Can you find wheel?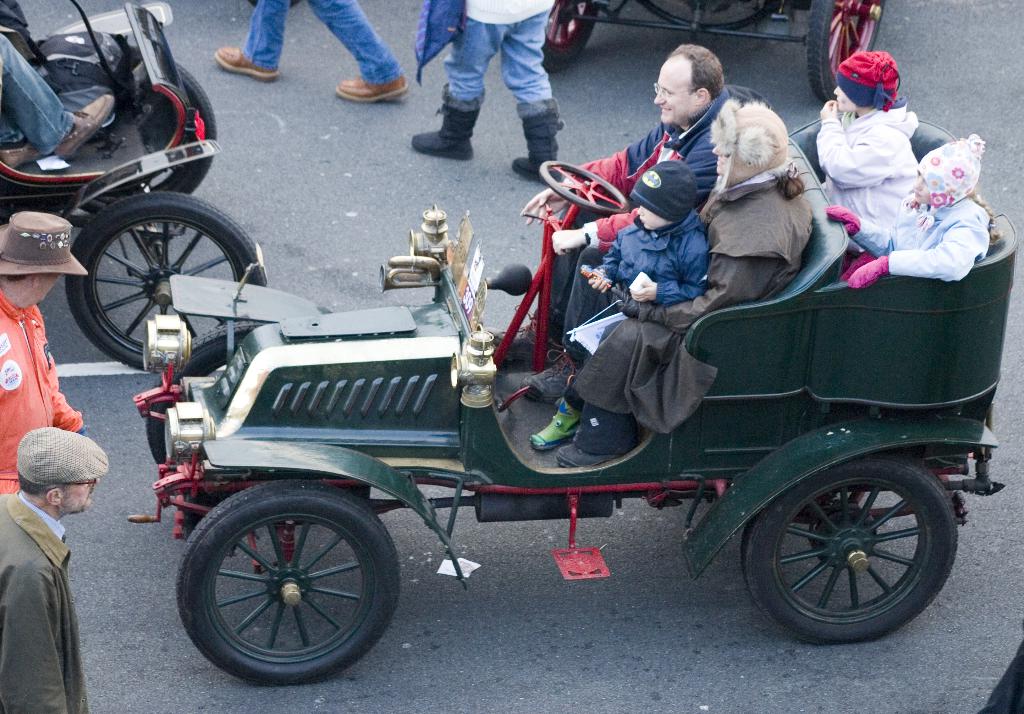
Yes, bounding box: 542,0,603,76.
